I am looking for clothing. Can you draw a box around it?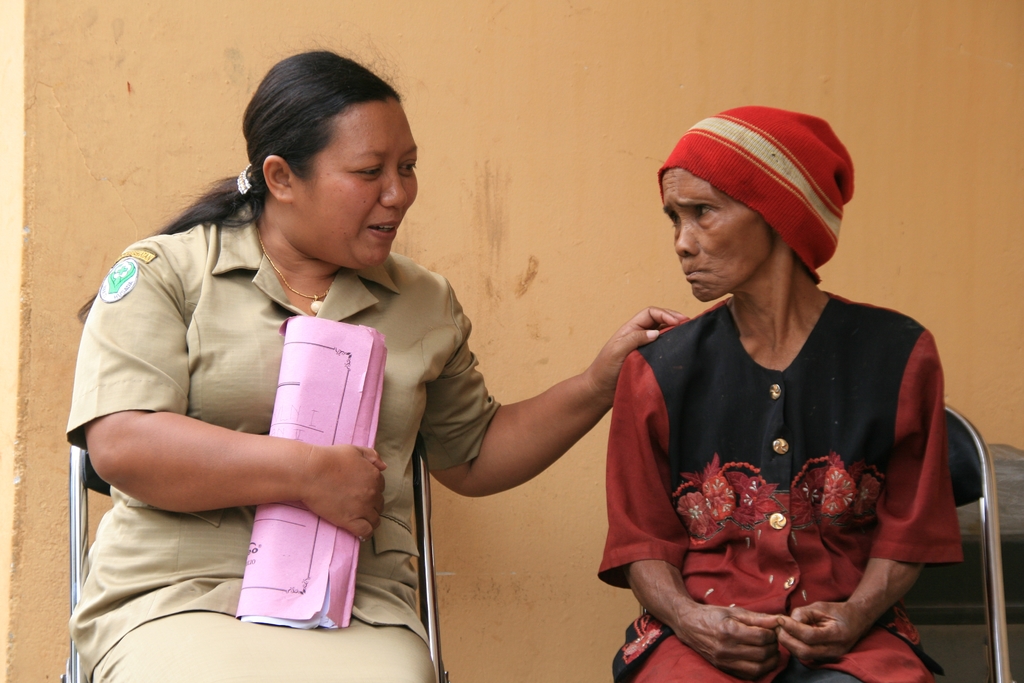
Sure, the bounding box is region(616, 275, 946, 665).
